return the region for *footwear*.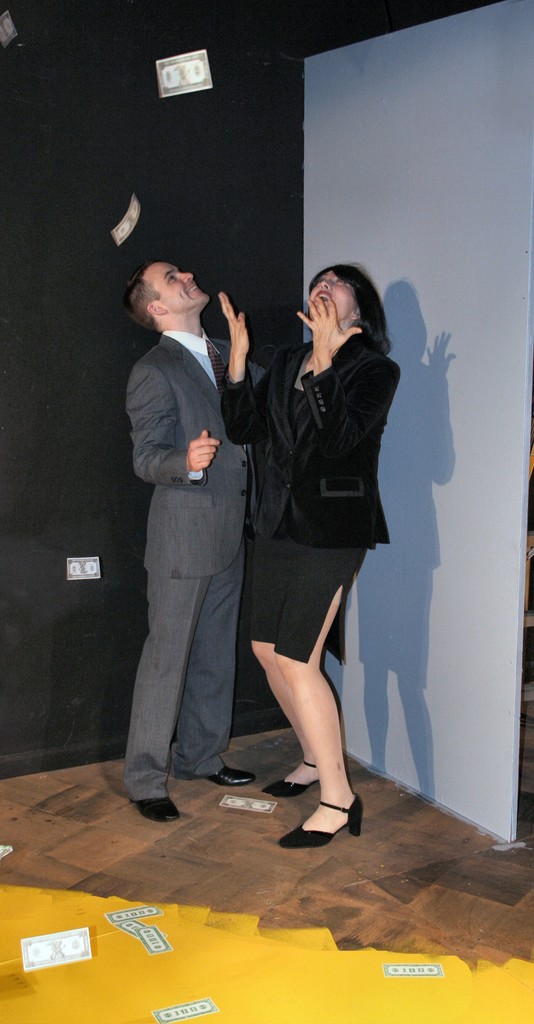
box=[259, 760, 326, 803].
